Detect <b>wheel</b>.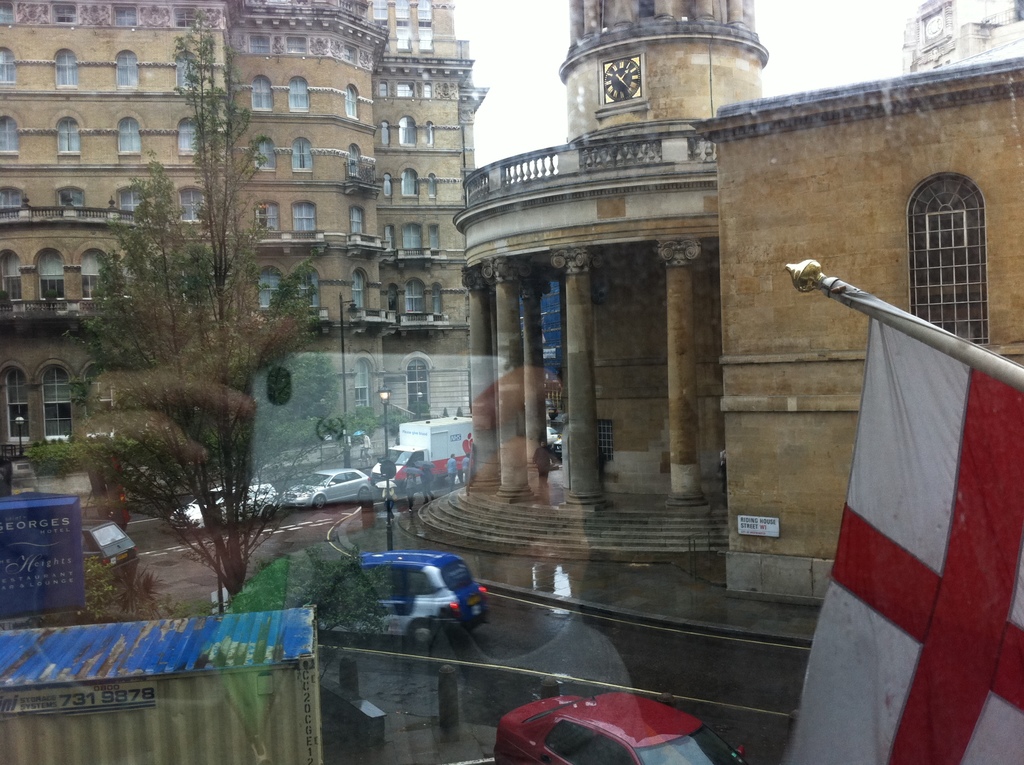
Detected at detection(314, 495, 324, 509).
